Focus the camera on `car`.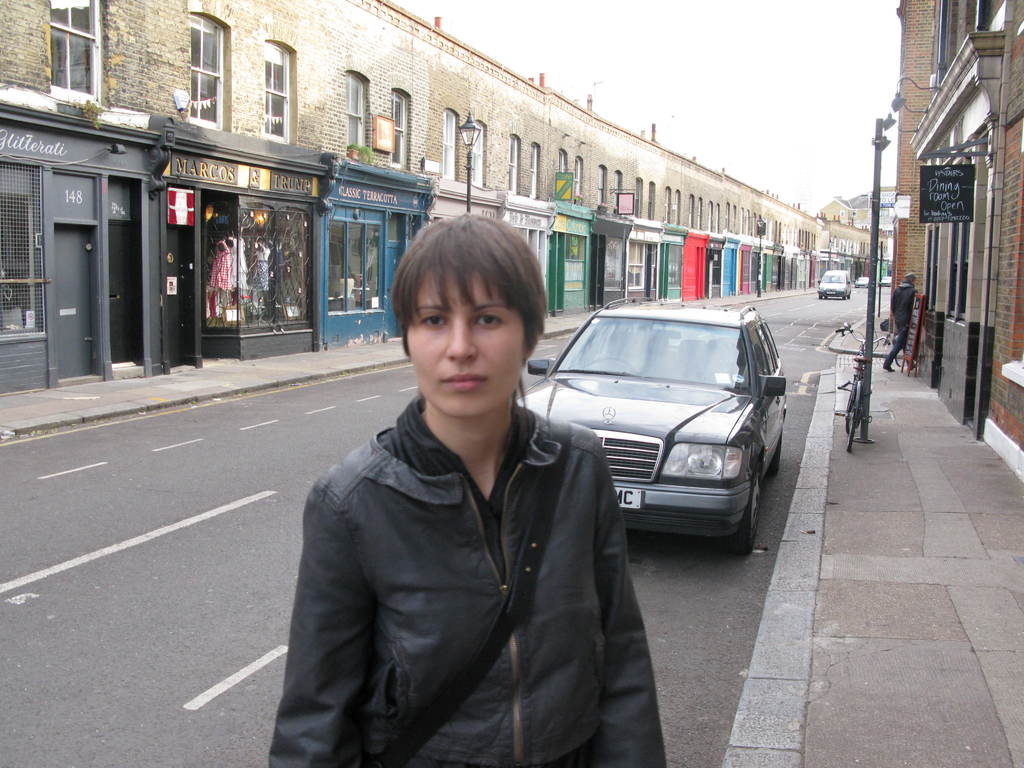
Focus region: left=852, top=275, right=868, bottom=288.
